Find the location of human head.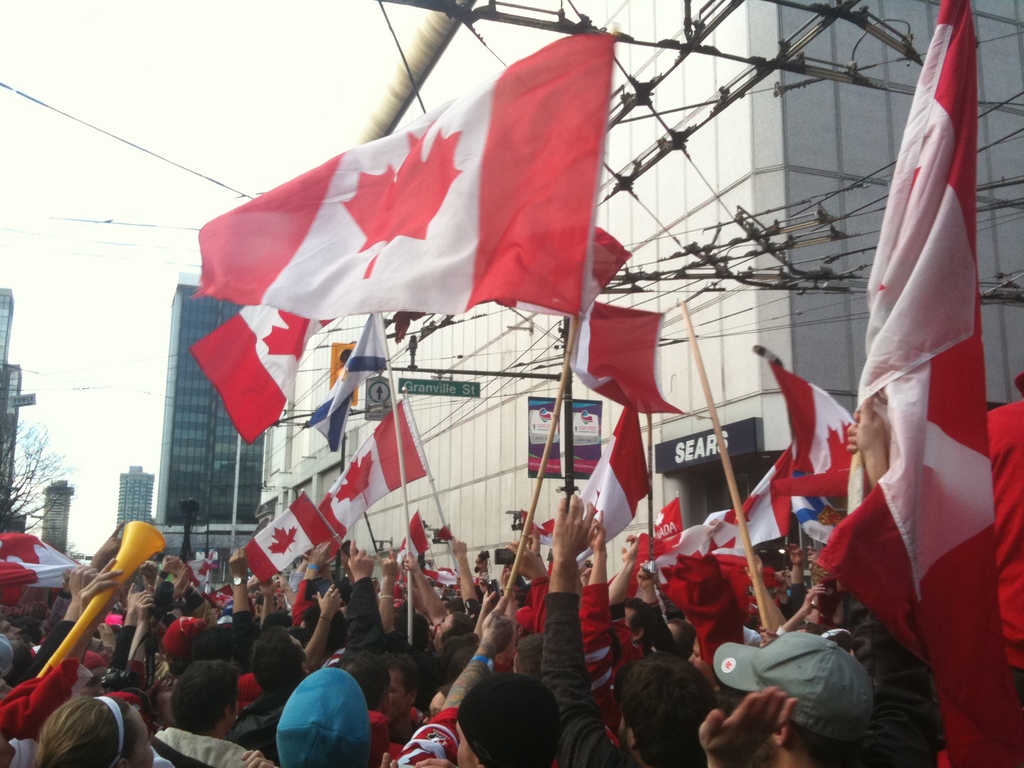
Location: crop(449, 670, 561, 767).
